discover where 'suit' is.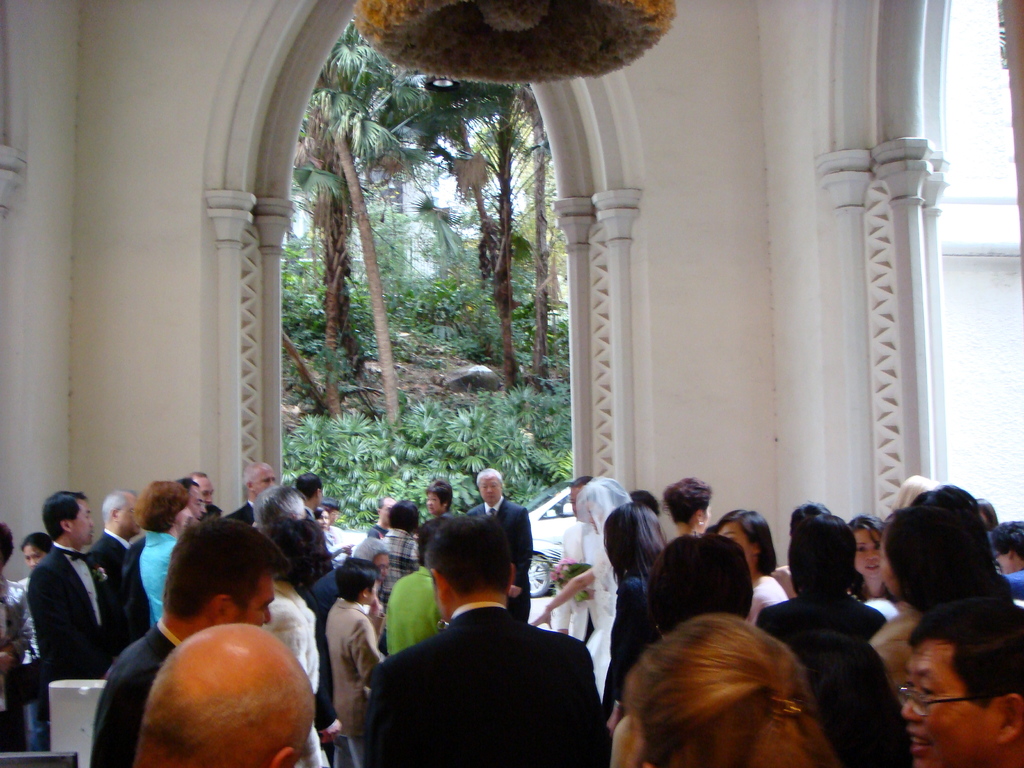
Discovered at left=351, top=563, right=611, bottom=760.
